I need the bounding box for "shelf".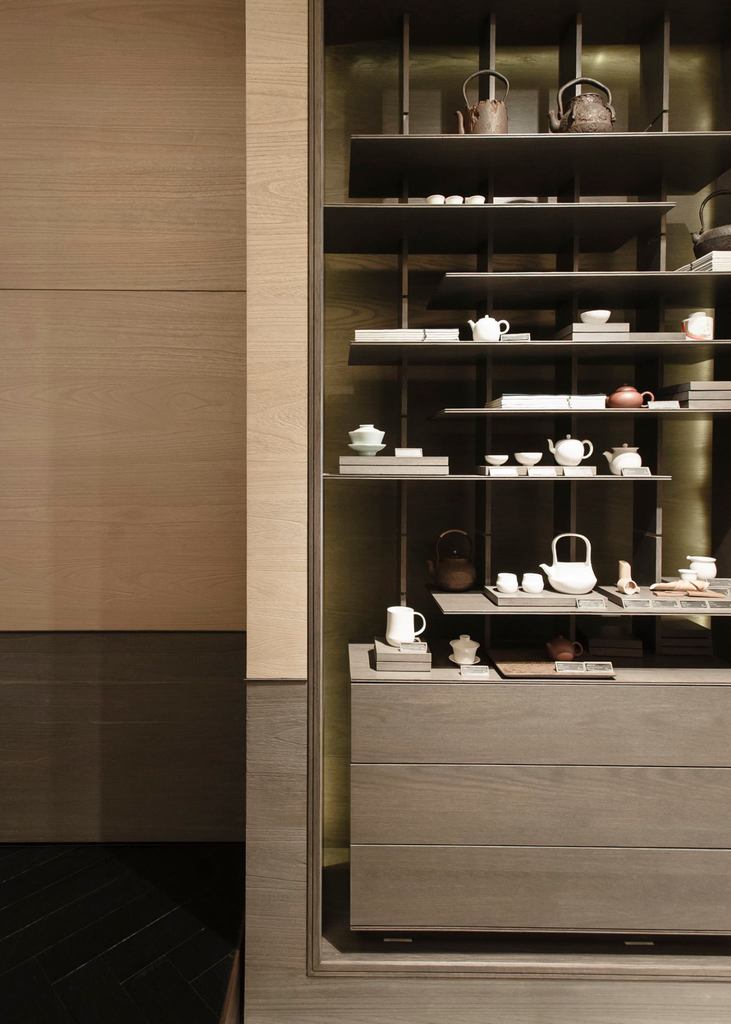
Here it is: (x1=320, y1=469, x2=677, y2=486).
